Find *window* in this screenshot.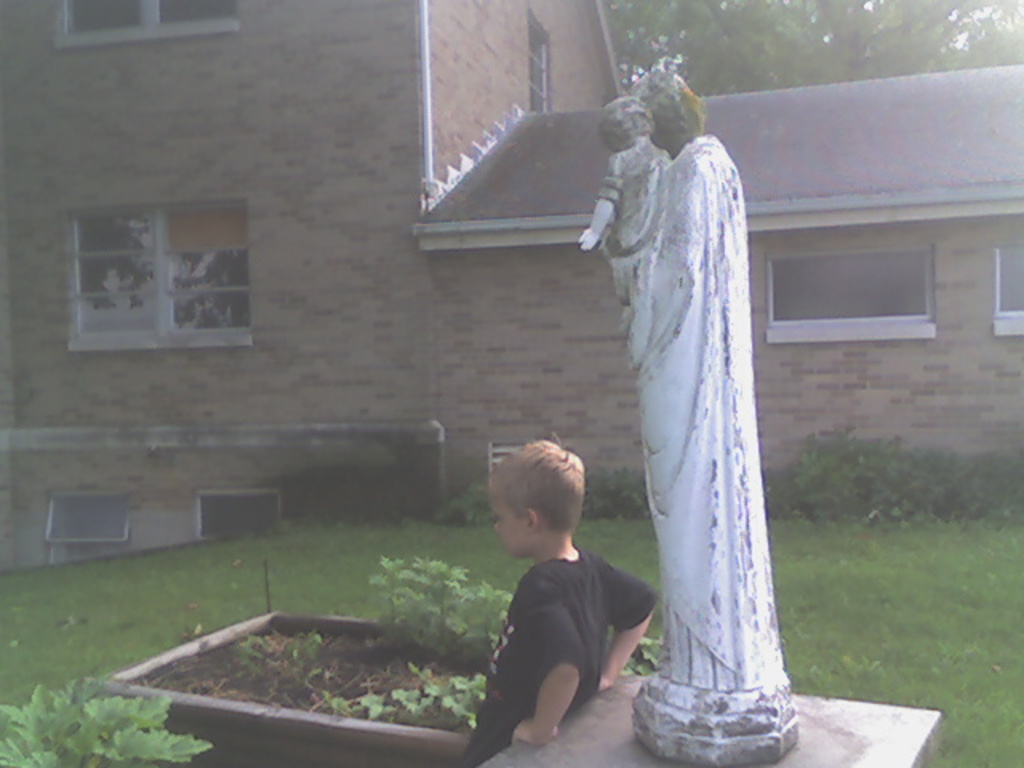
The bounding box for *window* is {"x1": 51, "y1": 485, "x2": 141, "y2": 570}.
